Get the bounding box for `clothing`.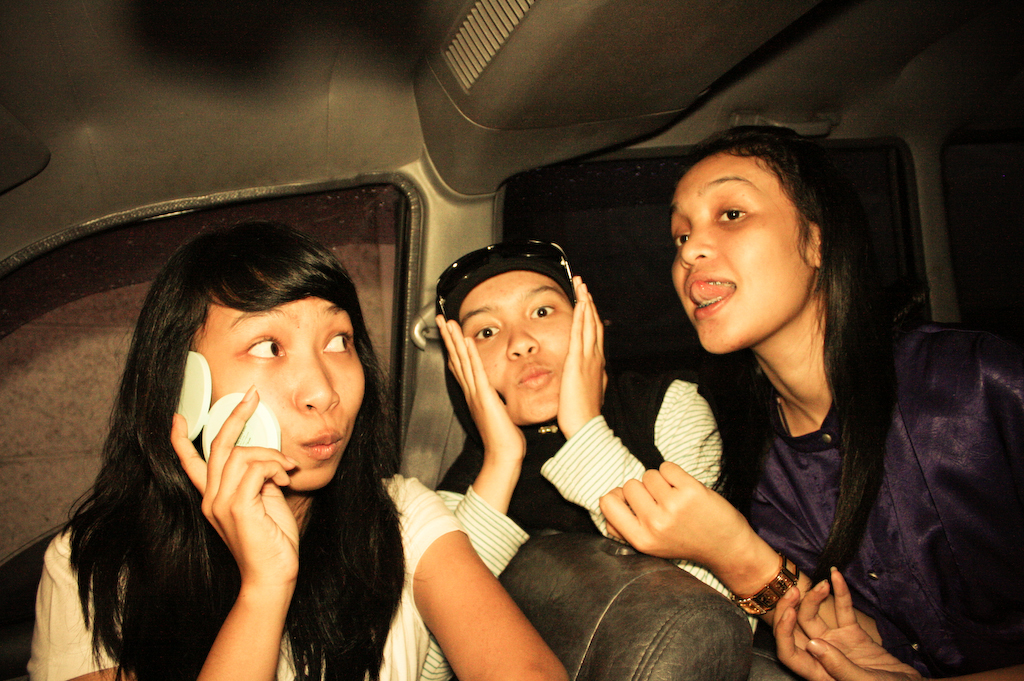
(414, 369, 718, 680).
